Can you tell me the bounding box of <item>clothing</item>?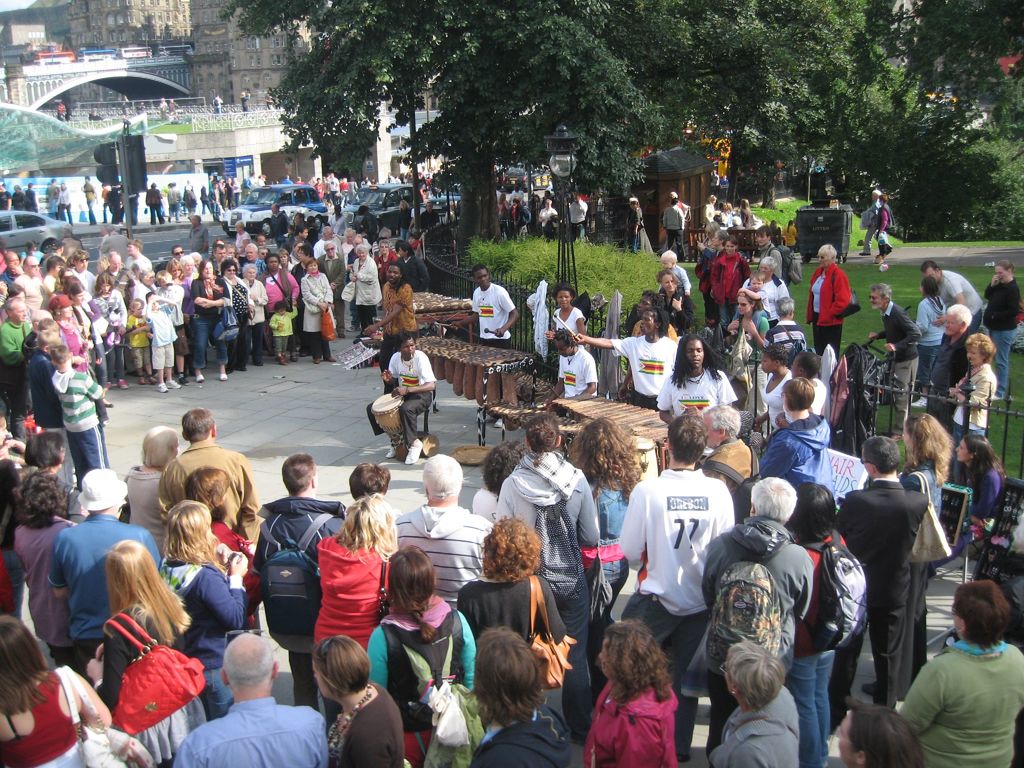
370 594 479 767.
